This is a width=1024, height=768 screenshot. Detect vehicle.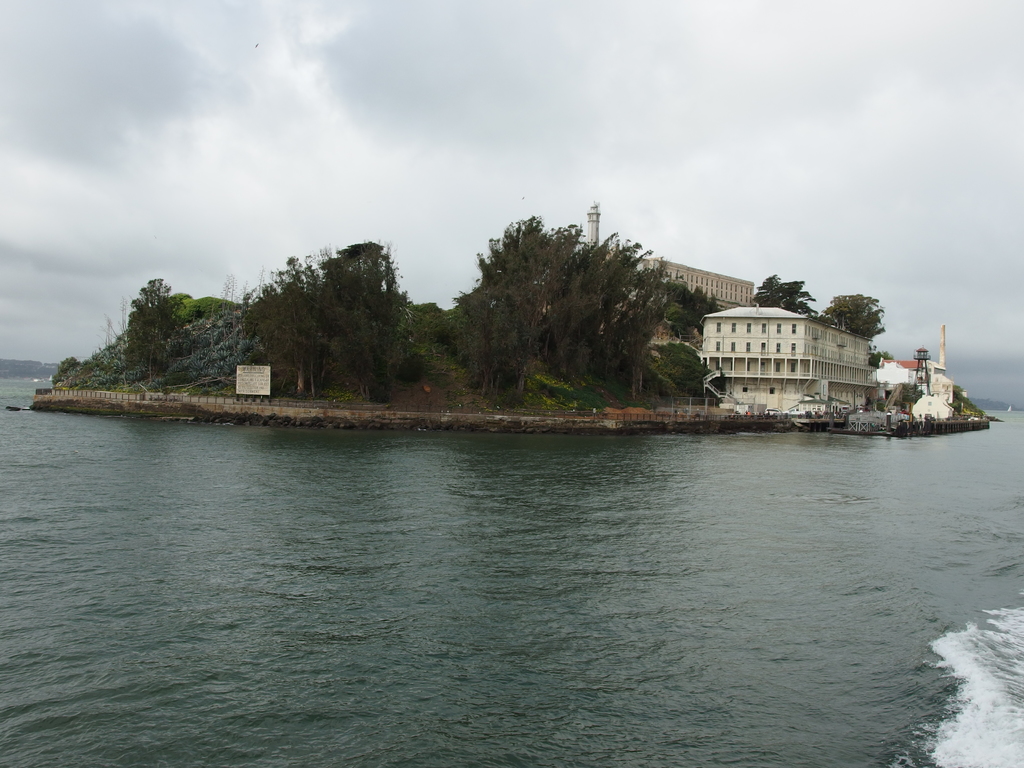
679,298,940,416.
